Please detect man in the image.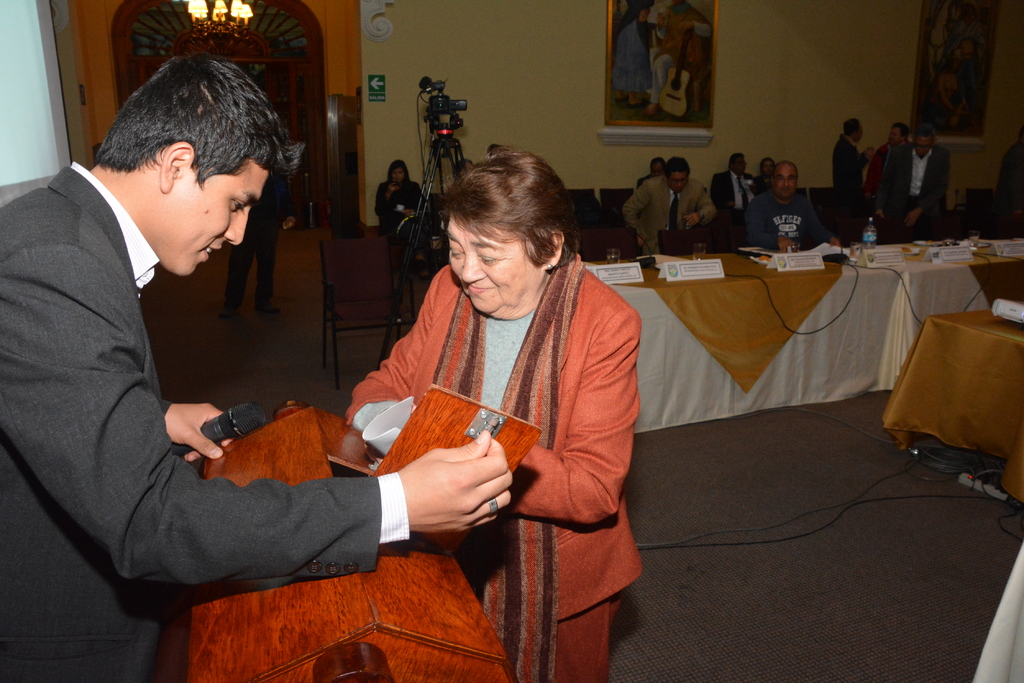
l=715, t=157, r=758, b=227.
